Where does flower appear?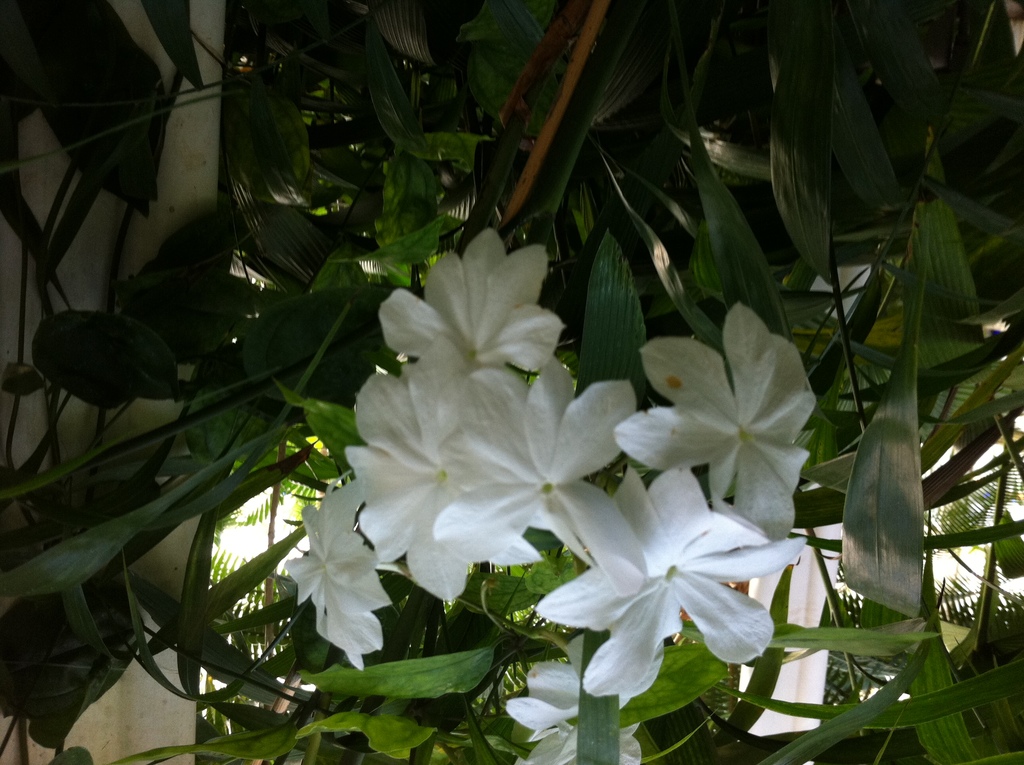
Appears at crop(503, 664, 643, 764).
